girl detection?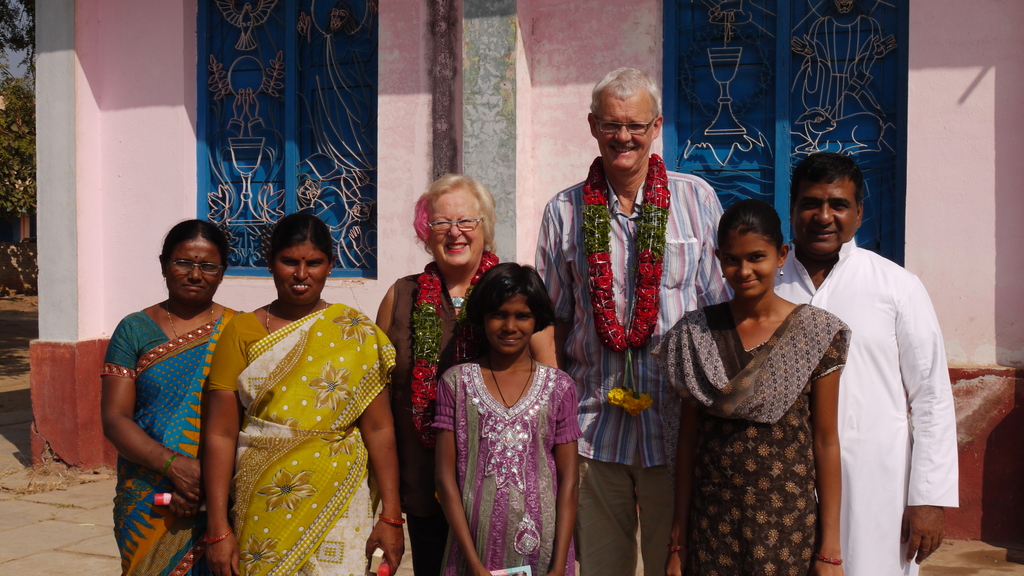
x1=652, y1=200, x2=849, y2=575
